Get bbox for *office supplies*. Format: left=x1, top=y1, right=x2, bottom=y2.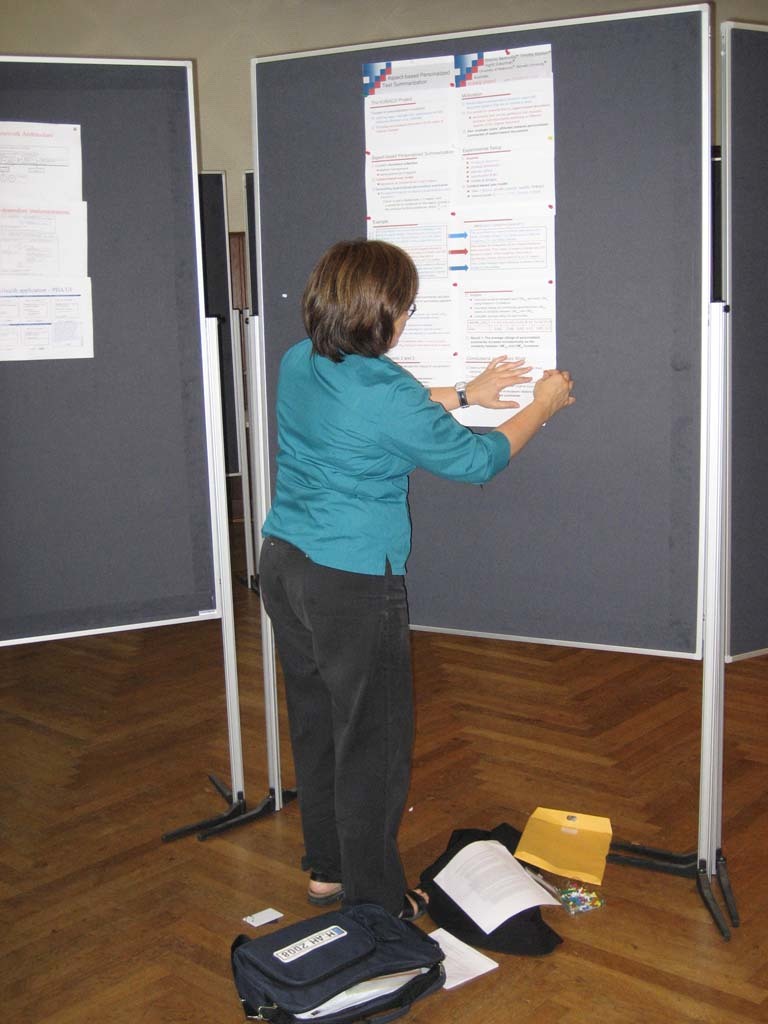
left=725, top=24, right=767, bottom=654.
